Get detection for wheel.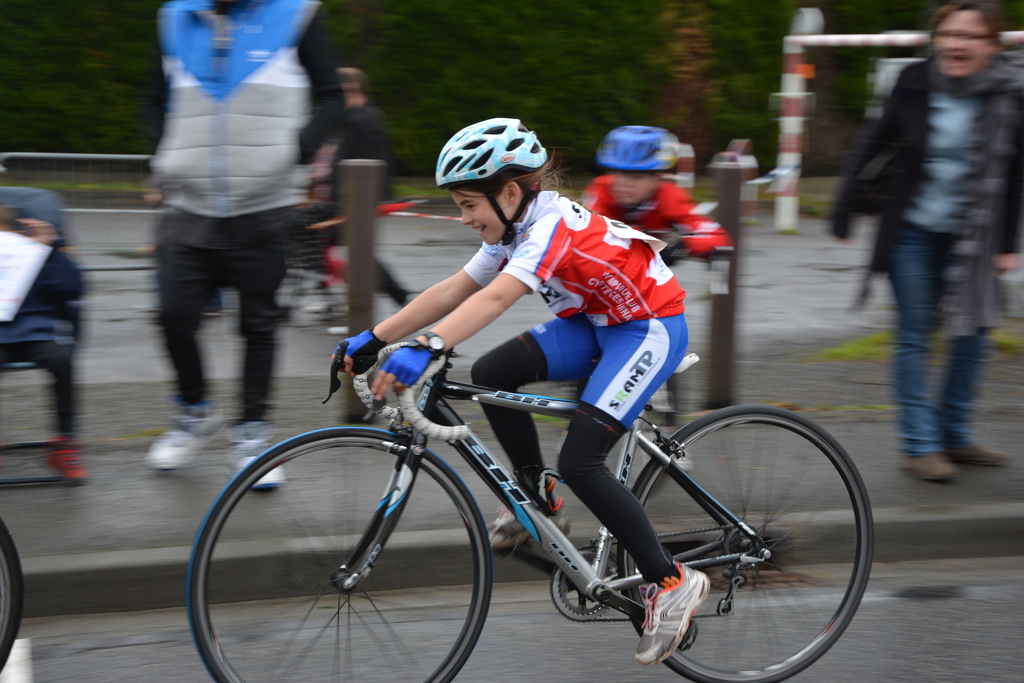
Detection: {"x1": 182, "y1": 424, "x2": 492, "y2": 682}.
